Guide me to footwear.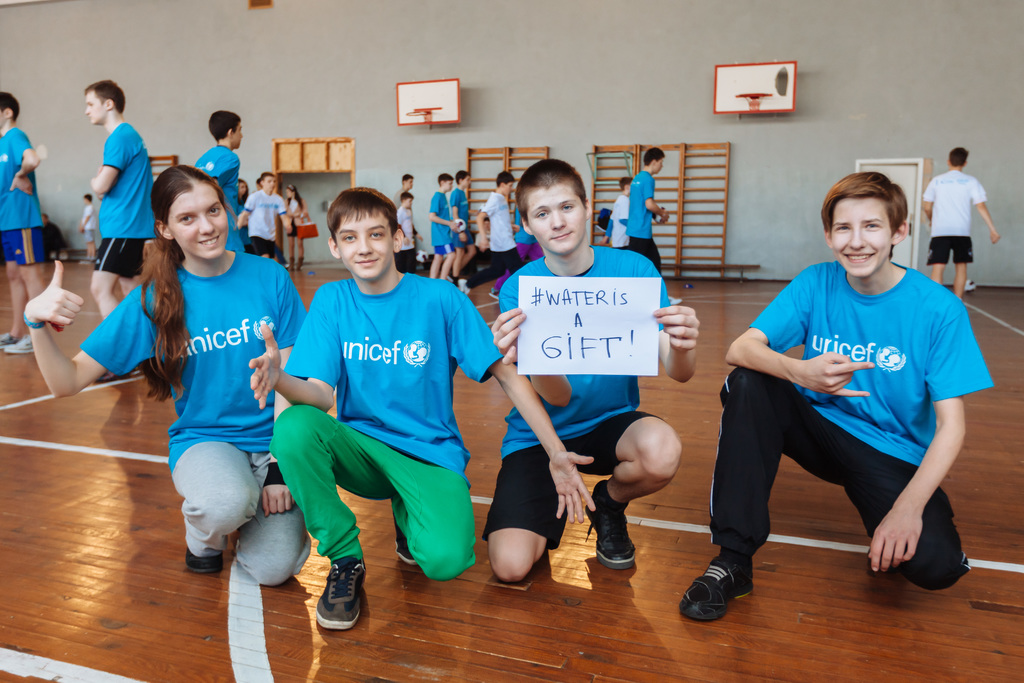
Guidance: box=[584, 478, 639, 570].
